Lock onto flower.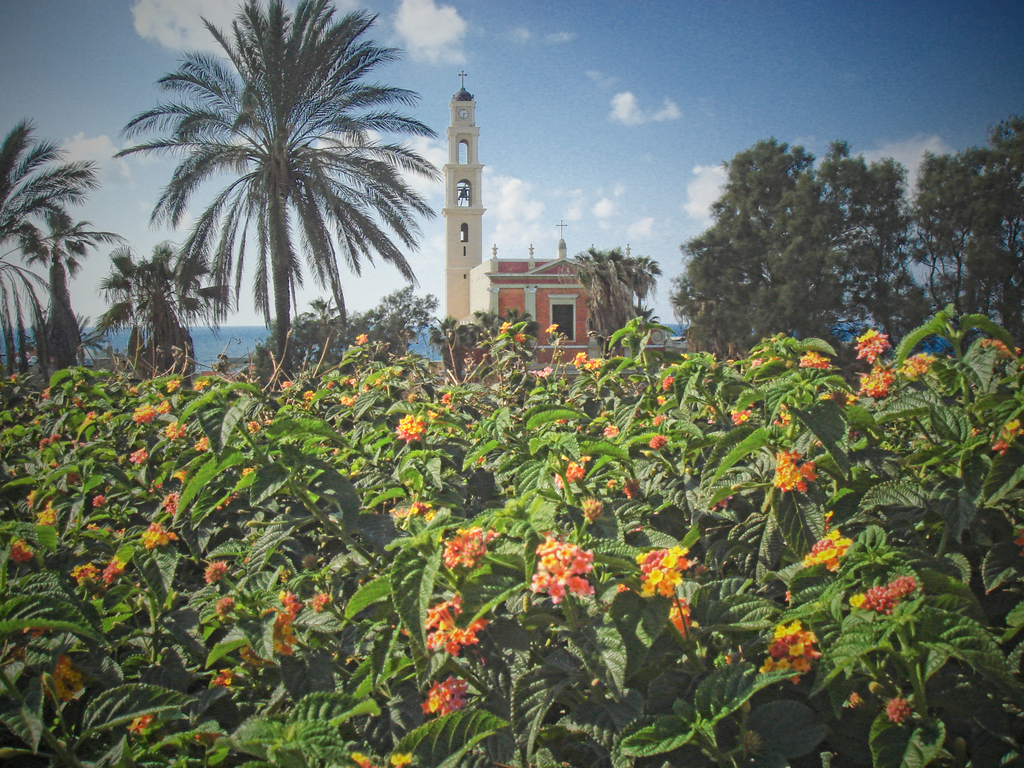
Locked: locate(10, 534, 36, 566).
